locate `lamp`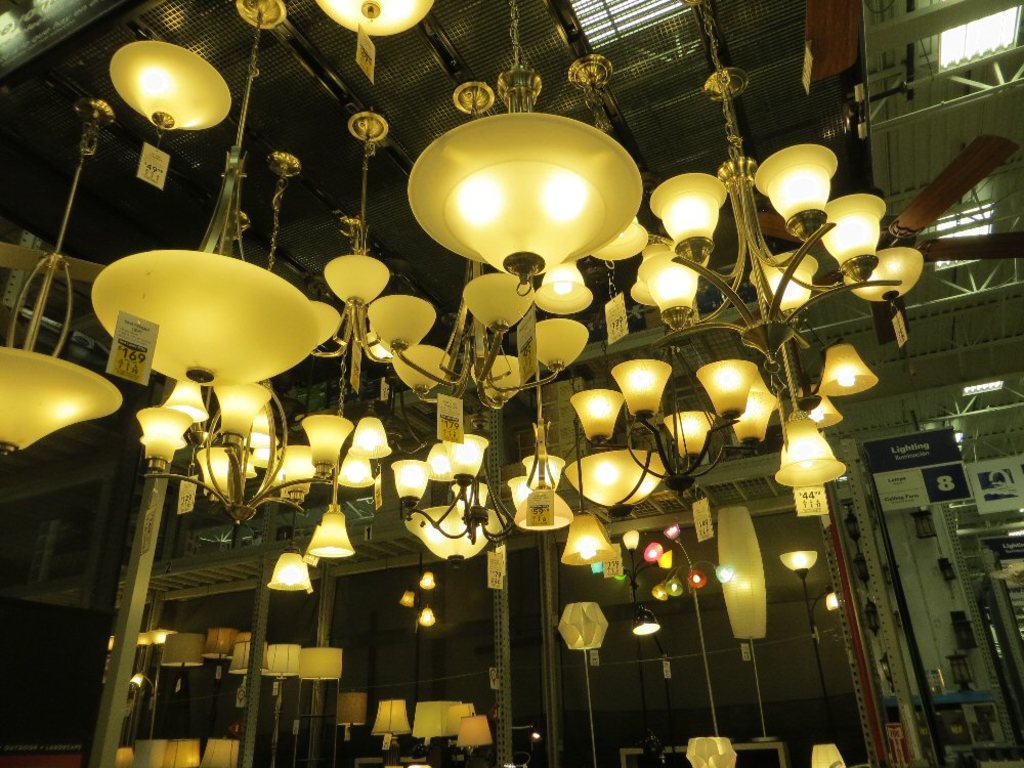
(x1=301, y1=410, x2=342, y2=484)
